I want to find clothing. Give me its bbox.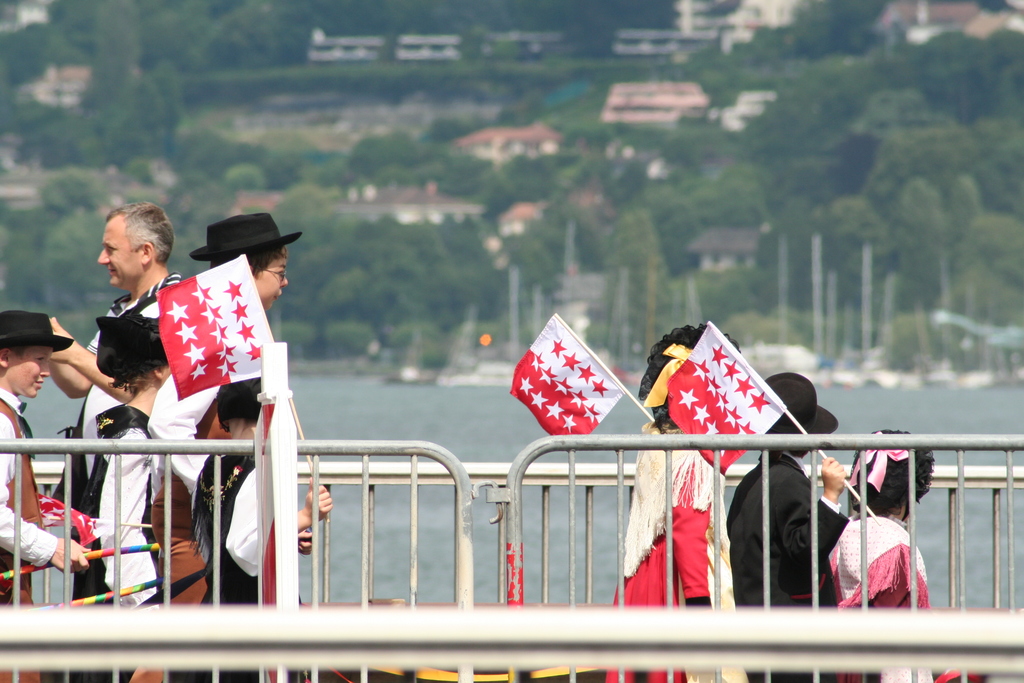
region(726, 444, 848, 682).
